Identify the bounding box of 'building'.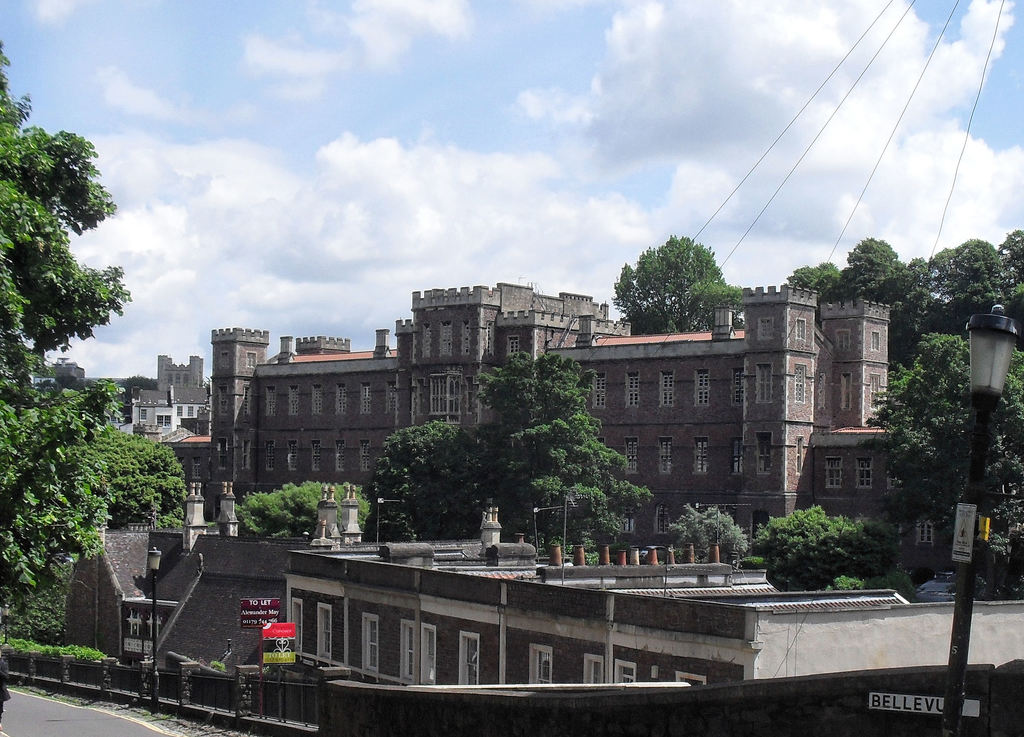
287:504:1023:676.
